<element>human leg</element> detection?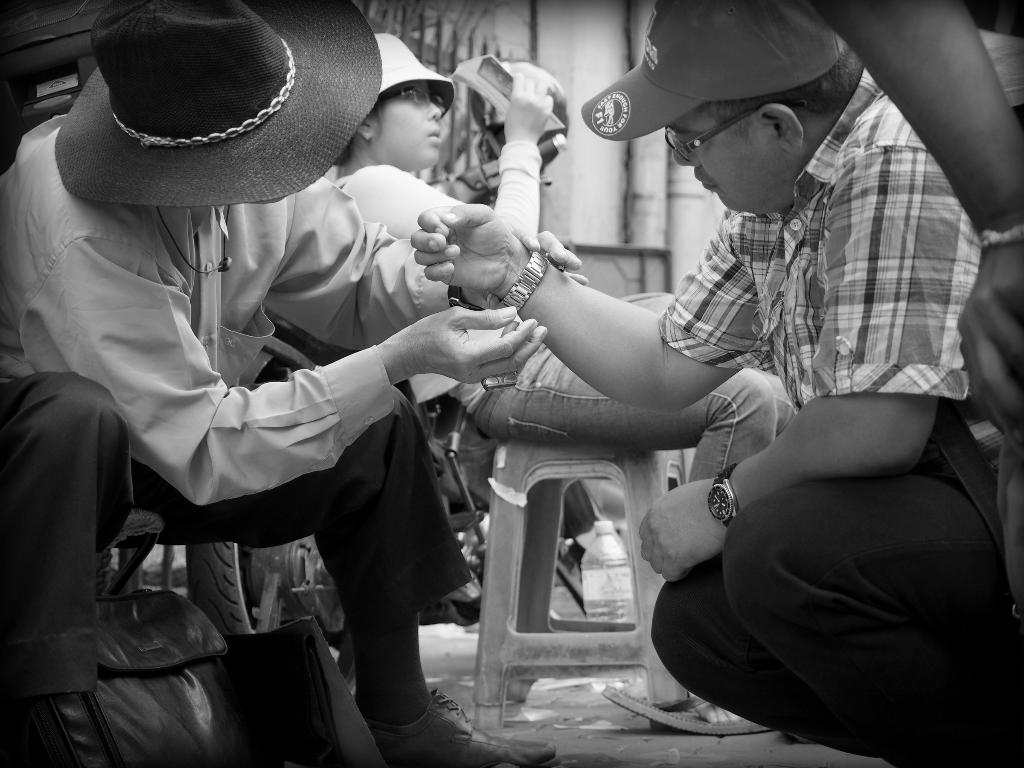
(0, 369, 131, 767)
